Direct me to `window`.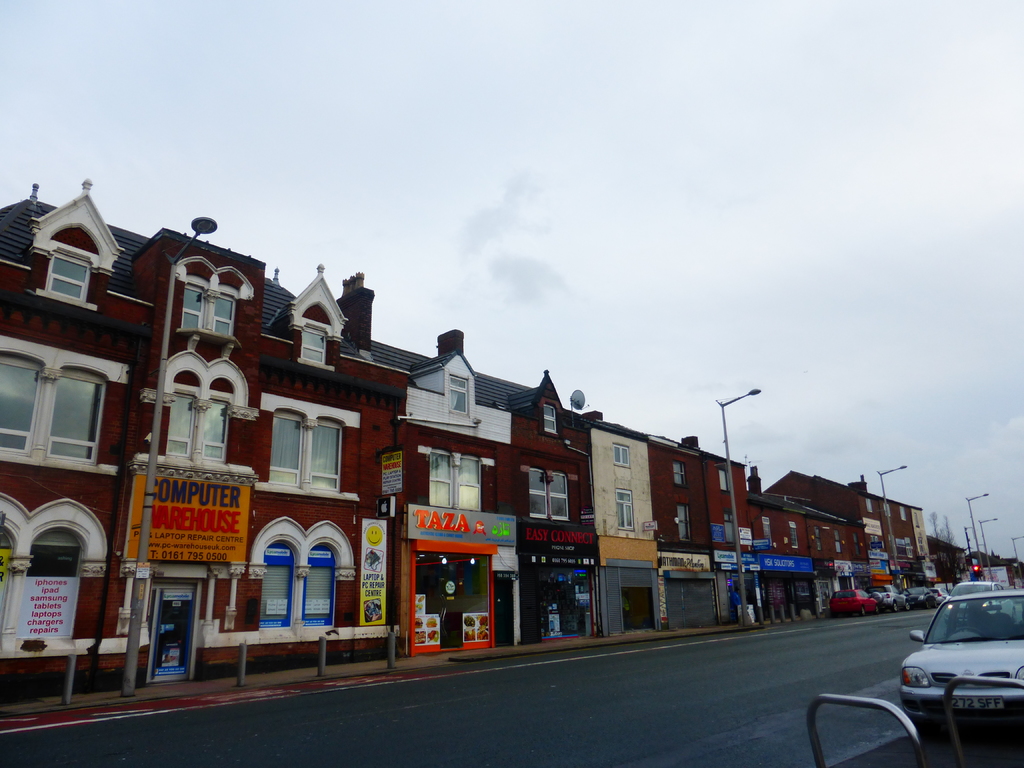
Direction: box=[417, 436, 493, 511].
